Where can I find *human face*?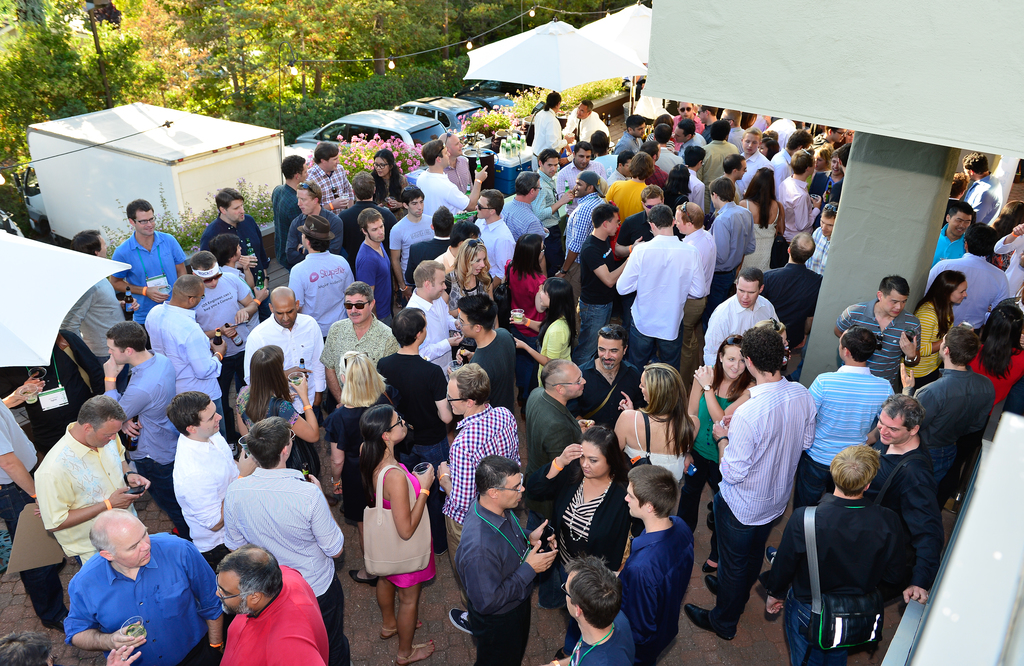
You can find it at box=[952, 284, 965, 304].
